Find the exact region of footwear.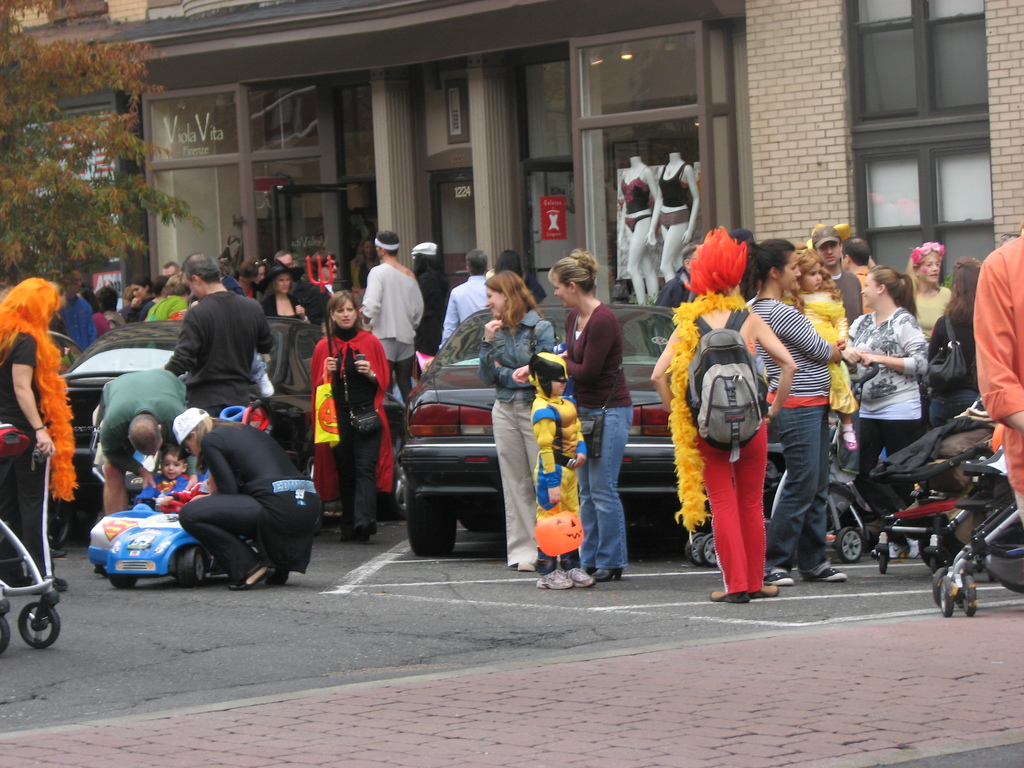
Exact region: bbox(887, 535, 920, 563).
